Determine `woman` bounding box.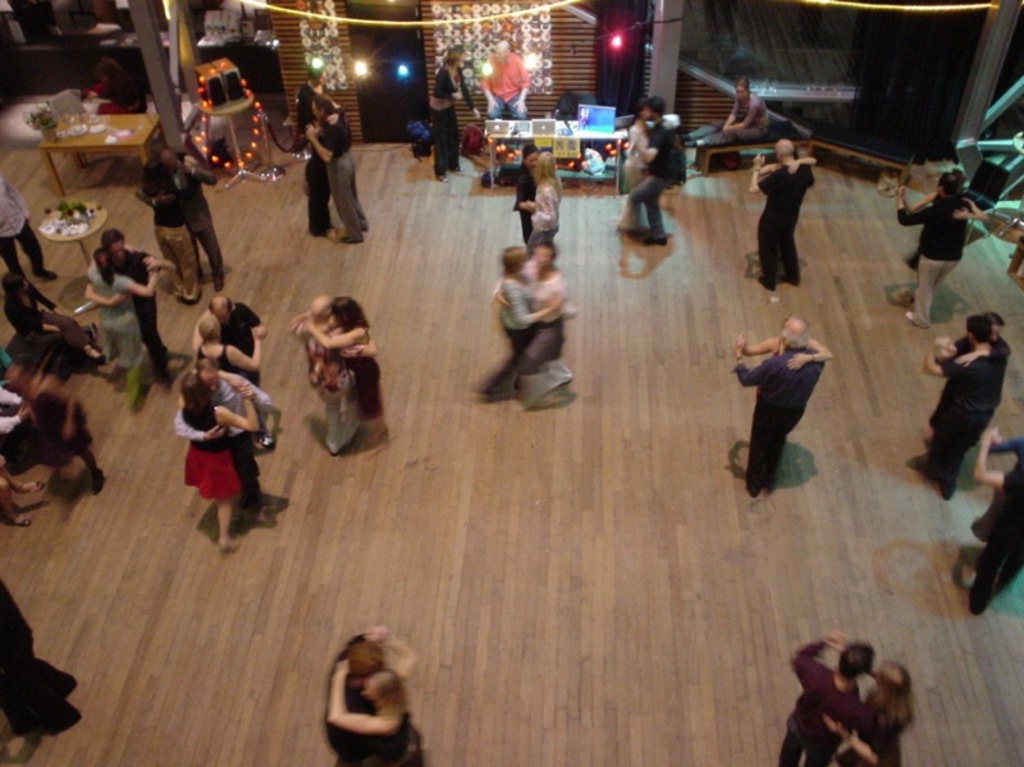
Determined: 186, 319, 275, 365.
